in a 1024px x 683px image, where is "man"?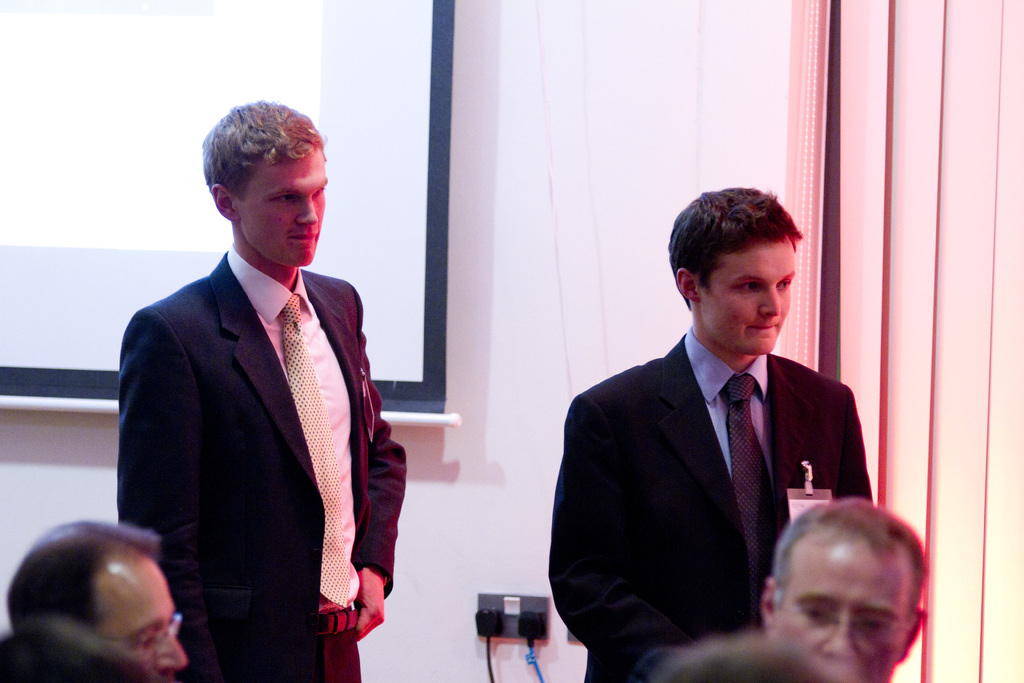
547:197:874:673.
